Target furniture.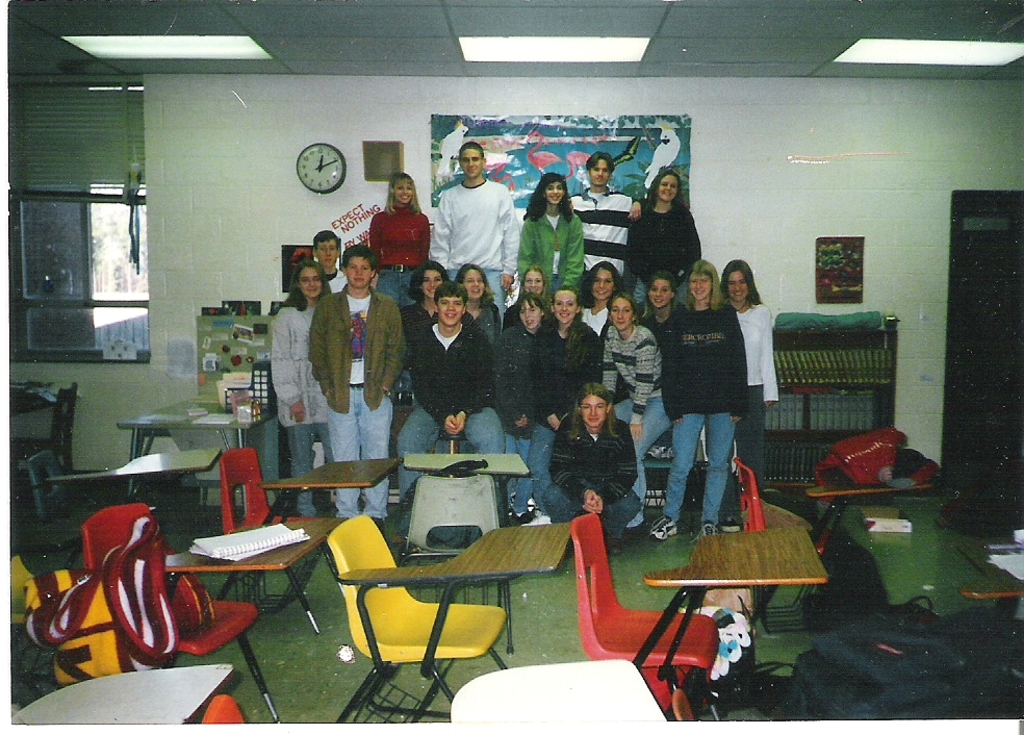
Target region: [11,663,233,725].
